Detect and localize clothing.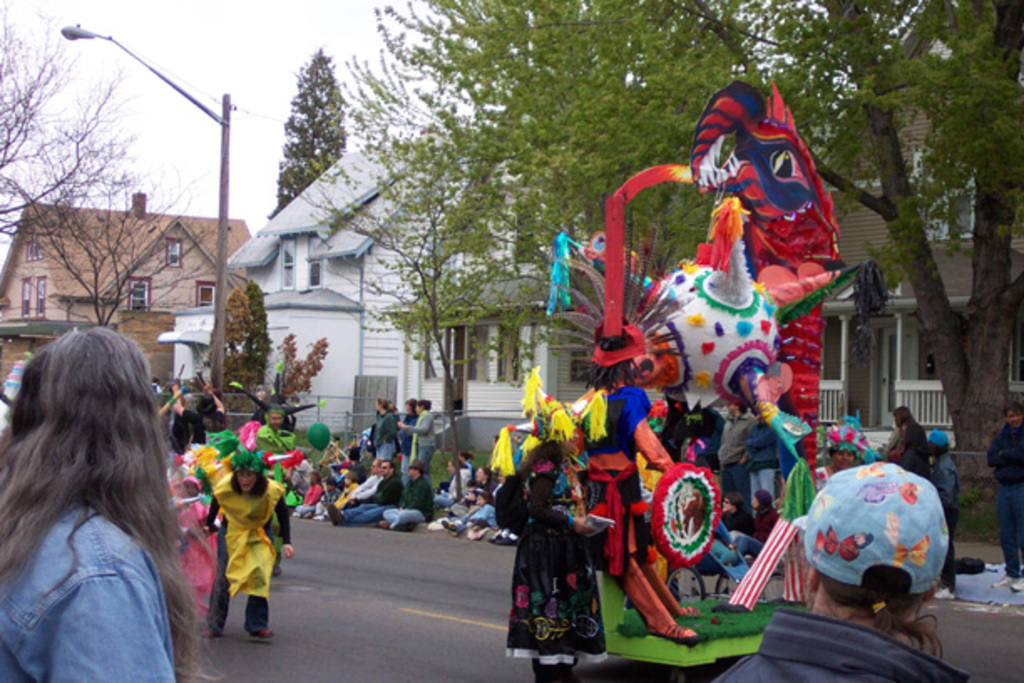
Localized at region(330, 477, 395, 529).
